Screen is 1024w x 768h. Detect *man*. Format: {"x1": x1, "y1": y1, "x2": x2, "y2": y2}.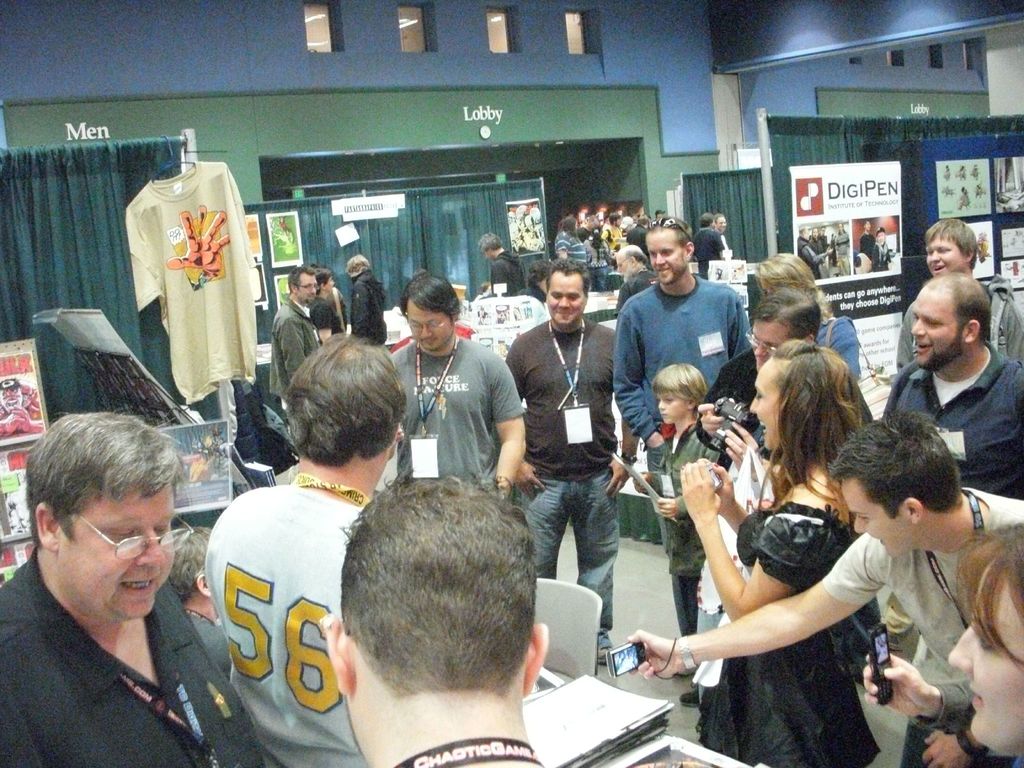
{"x1": 877, "y1": 273, "x2": 1023, "y2": 762}.
